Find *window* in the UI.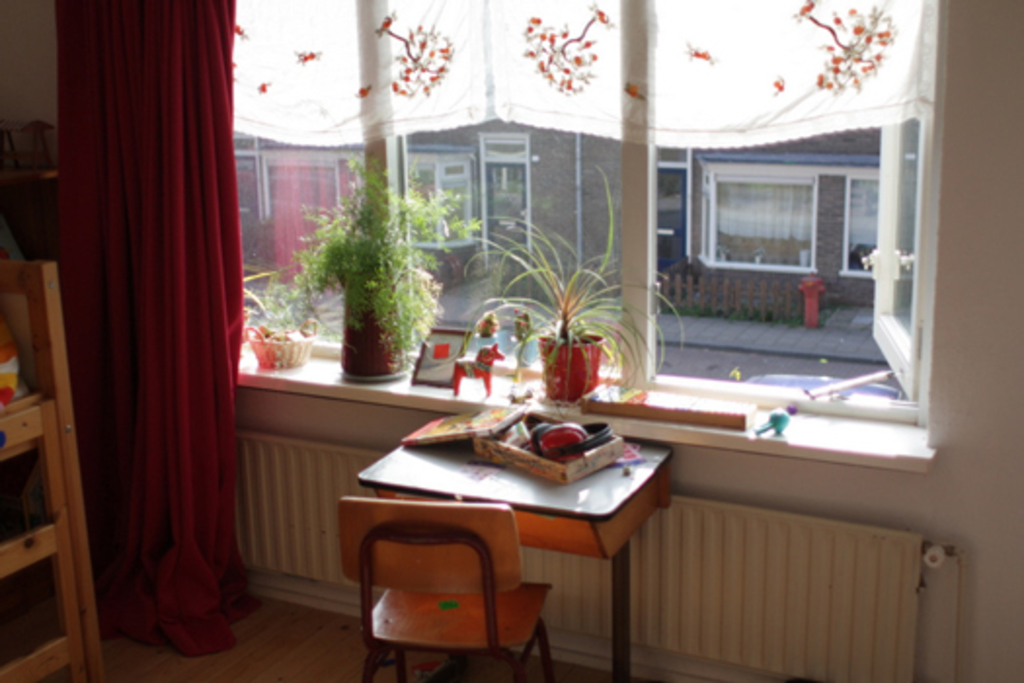
UI element at 700, 156, 819, 271.
